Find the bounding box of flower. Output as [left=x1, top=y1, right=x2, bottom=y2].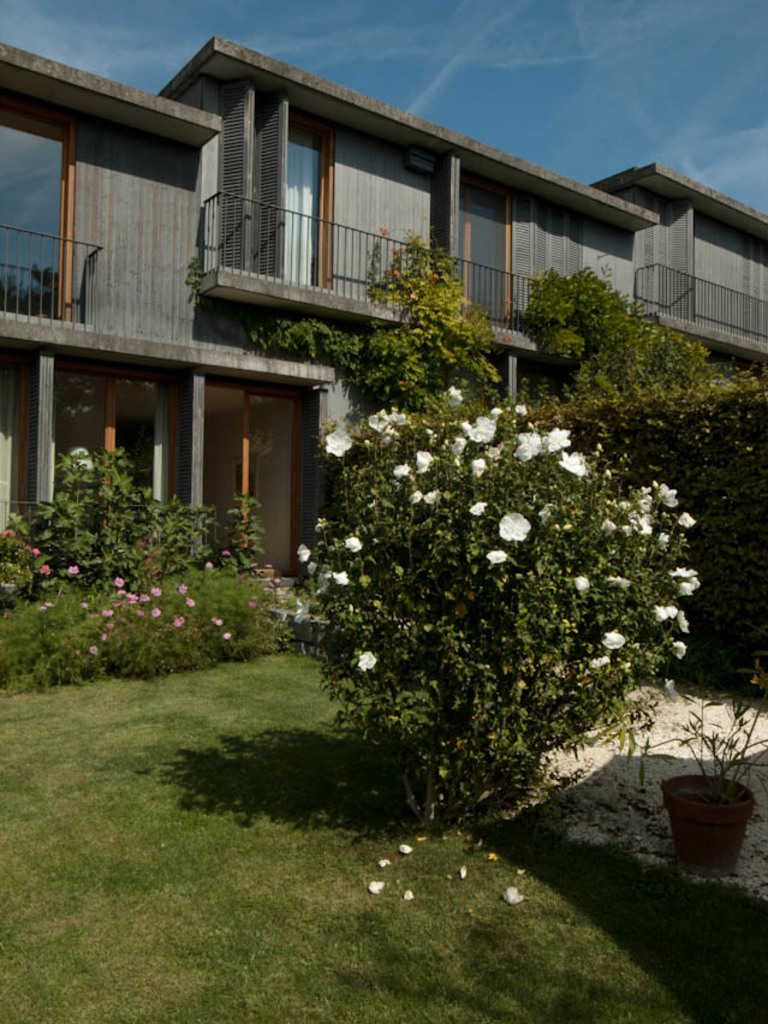
[left=673, top=583, right=702, bottom=590].
